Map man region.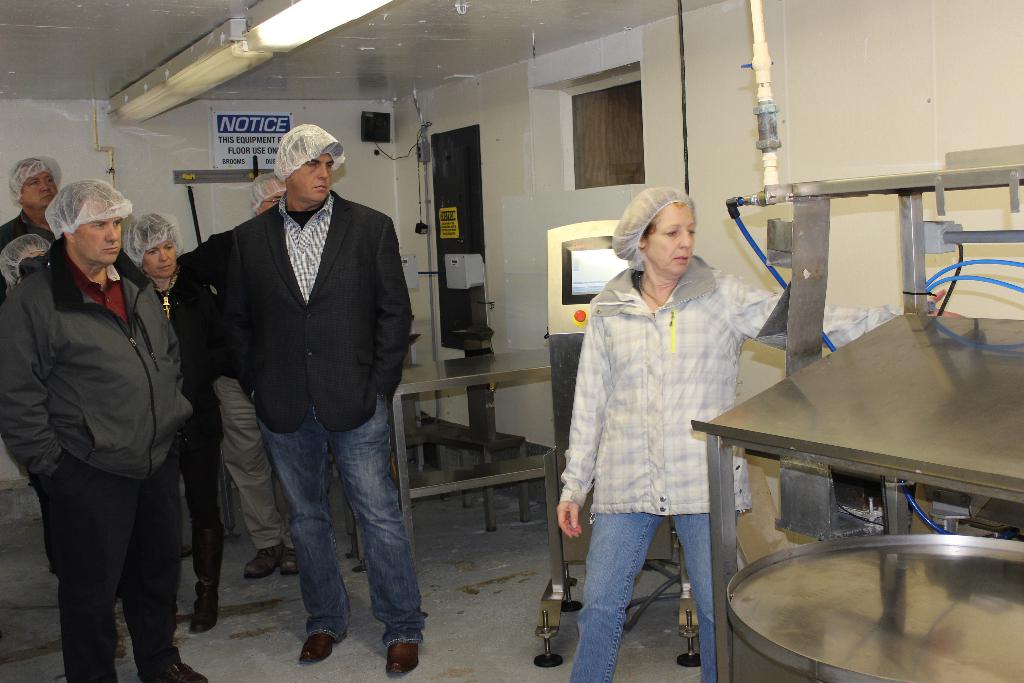
Mapped to x1=219 y1=122 x2=417 y2=664.
